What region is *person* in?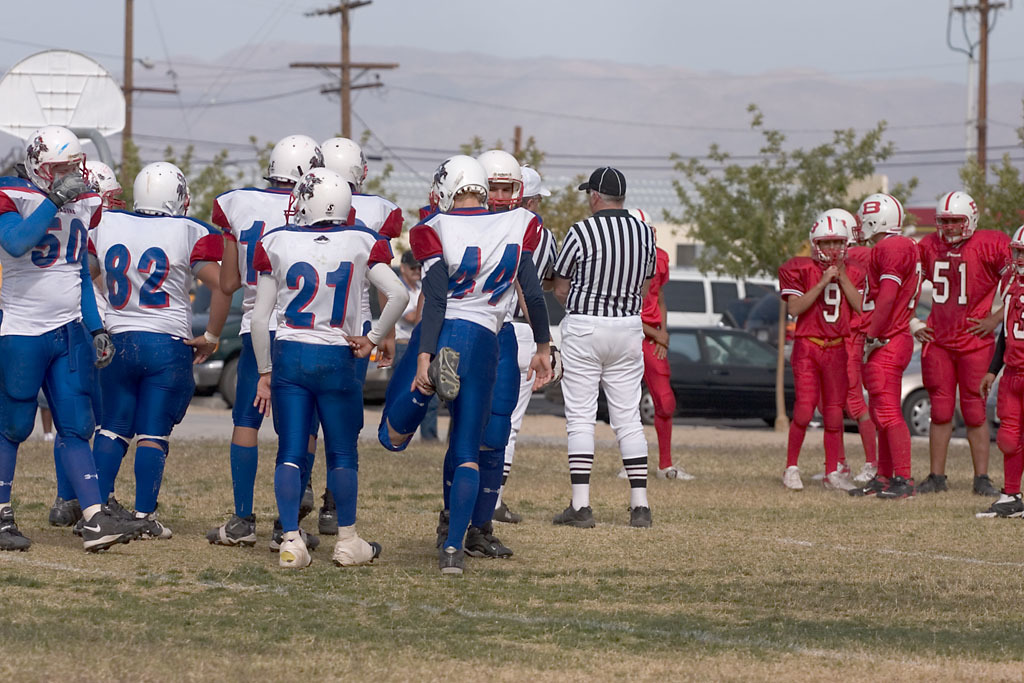
region(919, 190, 1012, 492).
